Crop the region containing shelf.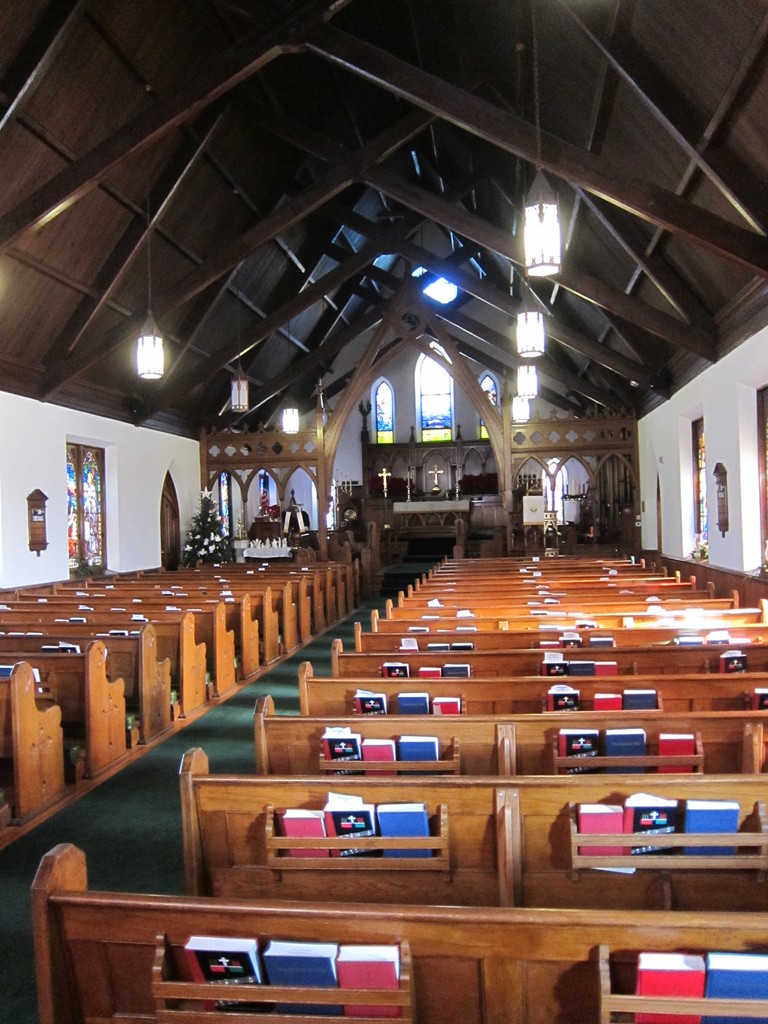
Crop region: (left=591, top=949, right=767, bottom=1023).
